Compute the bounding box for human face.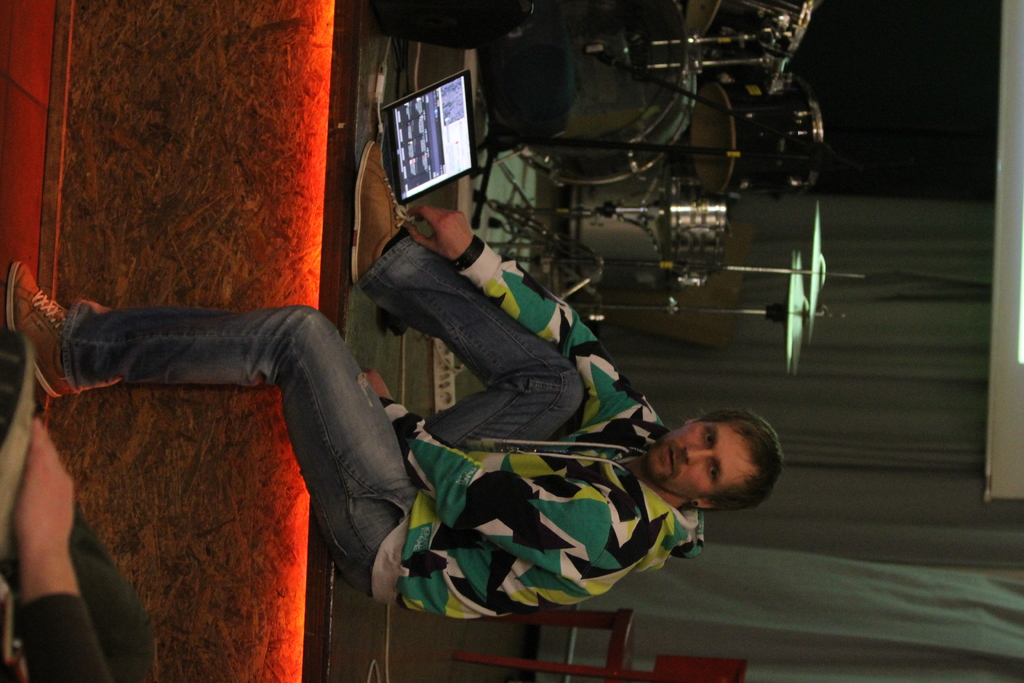
detection(646, 420, 753, 497).
